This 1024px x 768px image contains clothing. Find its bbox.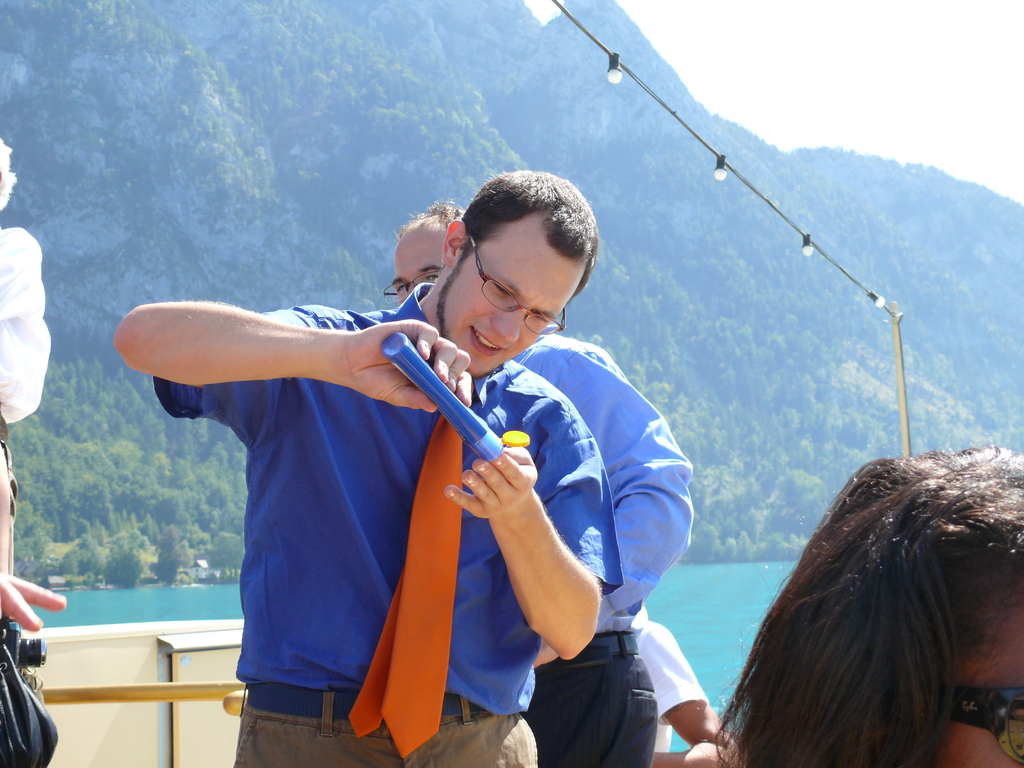
[left=184, top=271, right=566, bottom=755].
